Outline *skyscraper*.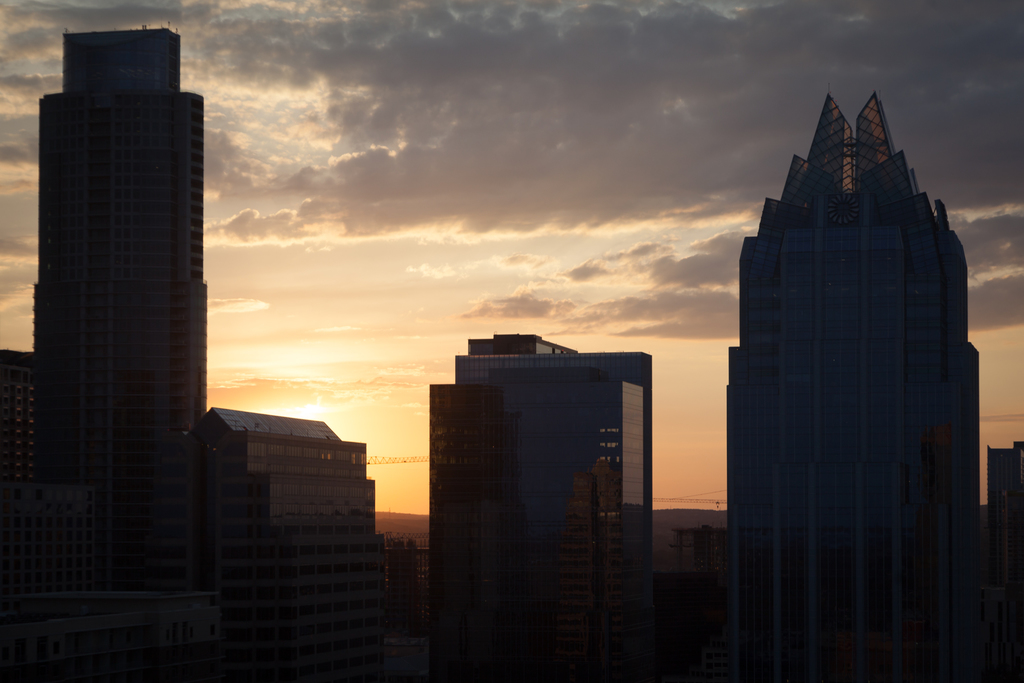
Outline: left=716, top=88, right=975, bottom=682.
